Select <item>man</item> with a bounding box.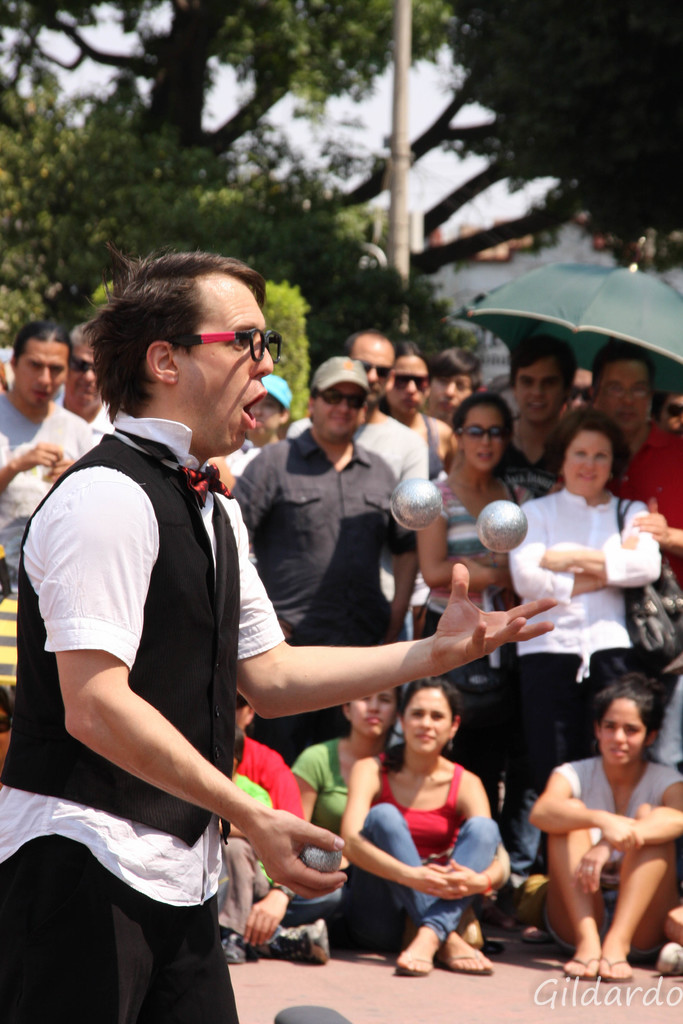
box(223, 353, 413, 769).
